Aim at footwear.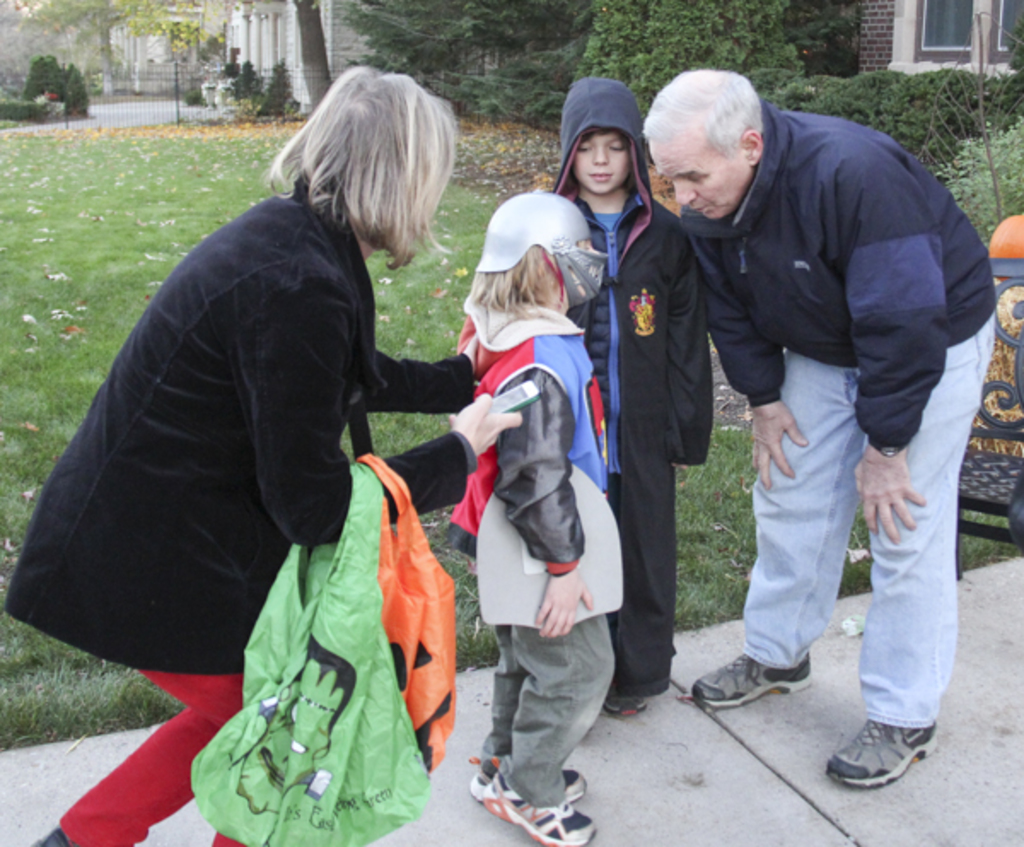
Aimed at <box>24,827,75,845</box>.
